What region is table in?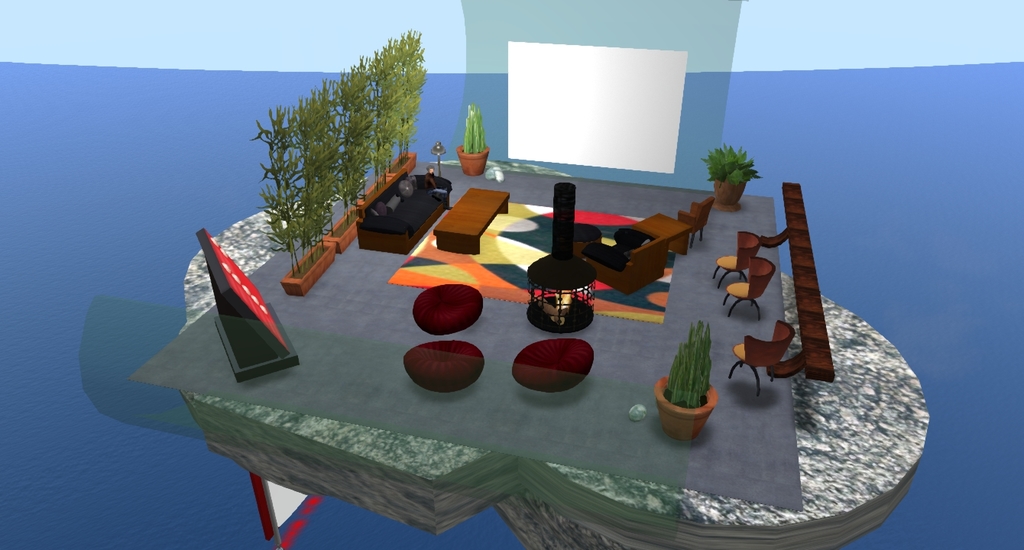
[left=635, top=210, right=693, bottom=257].
